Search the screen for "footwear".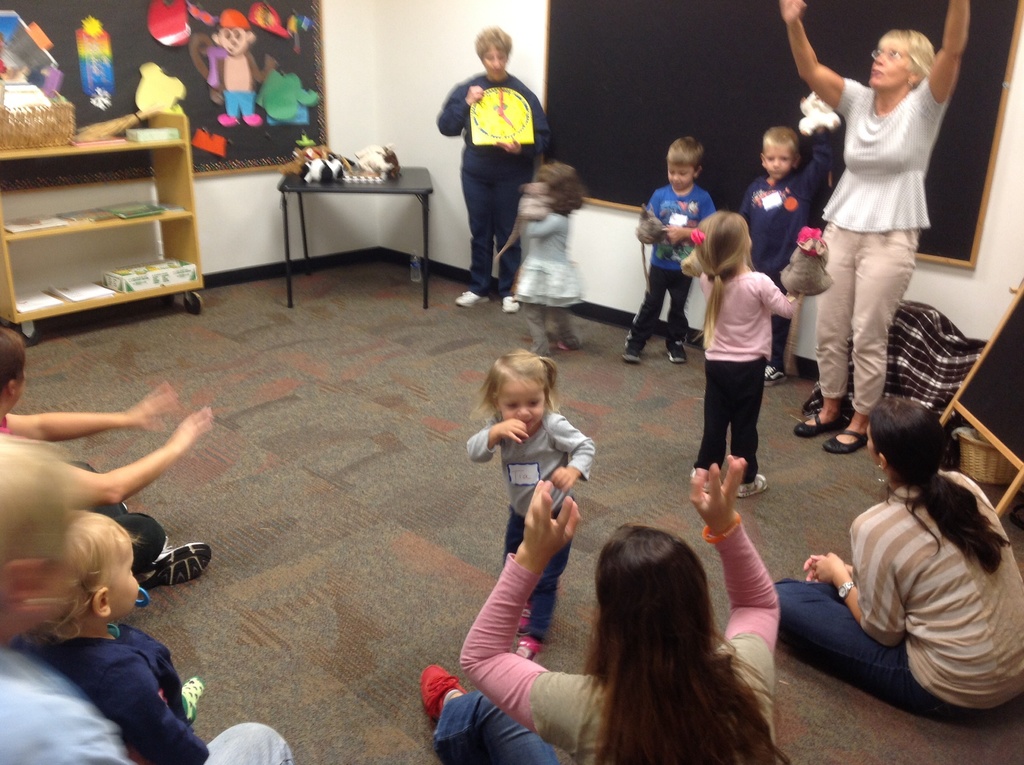
Found at {"left": 685, "top": 468, "right": 718, "bottom": 492}.
